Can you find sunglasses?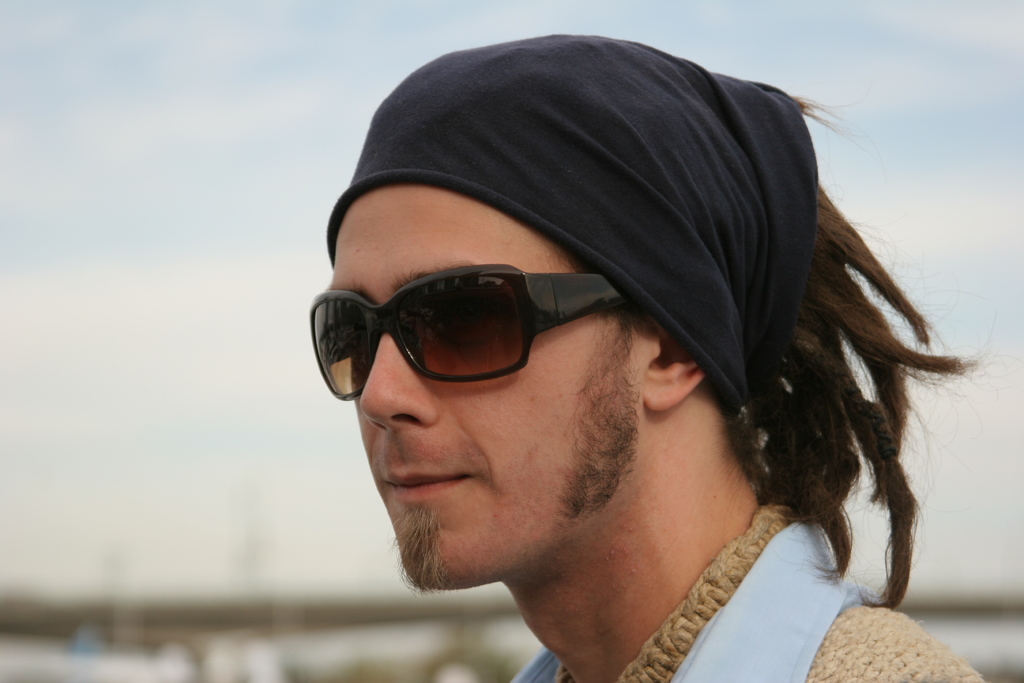
Yes, bounding box: rect(308, 265, 632, 399).
